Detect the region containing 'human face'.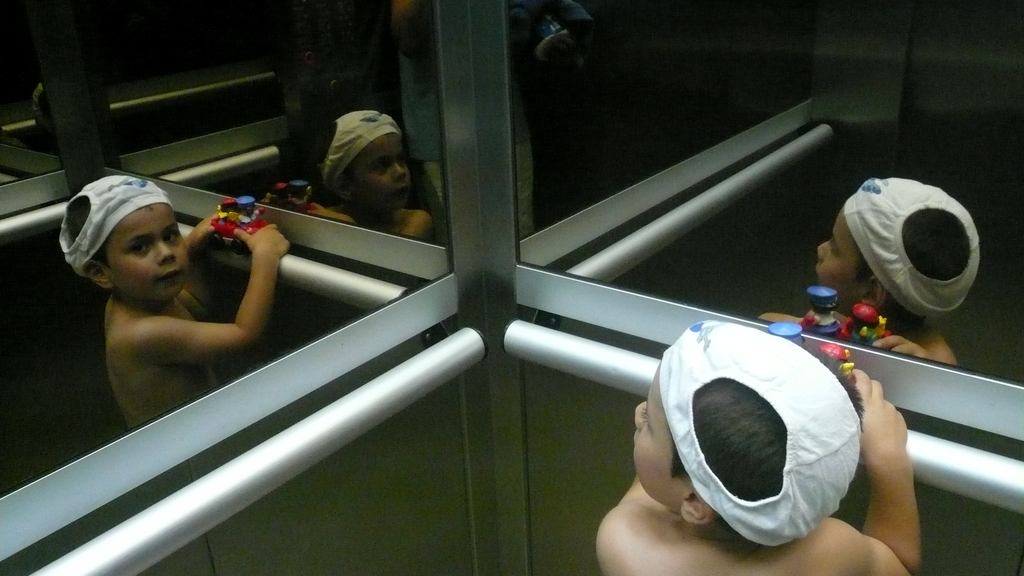
{"x1": 618, "y1": 355, "x2": 670, "y2": 502}.
